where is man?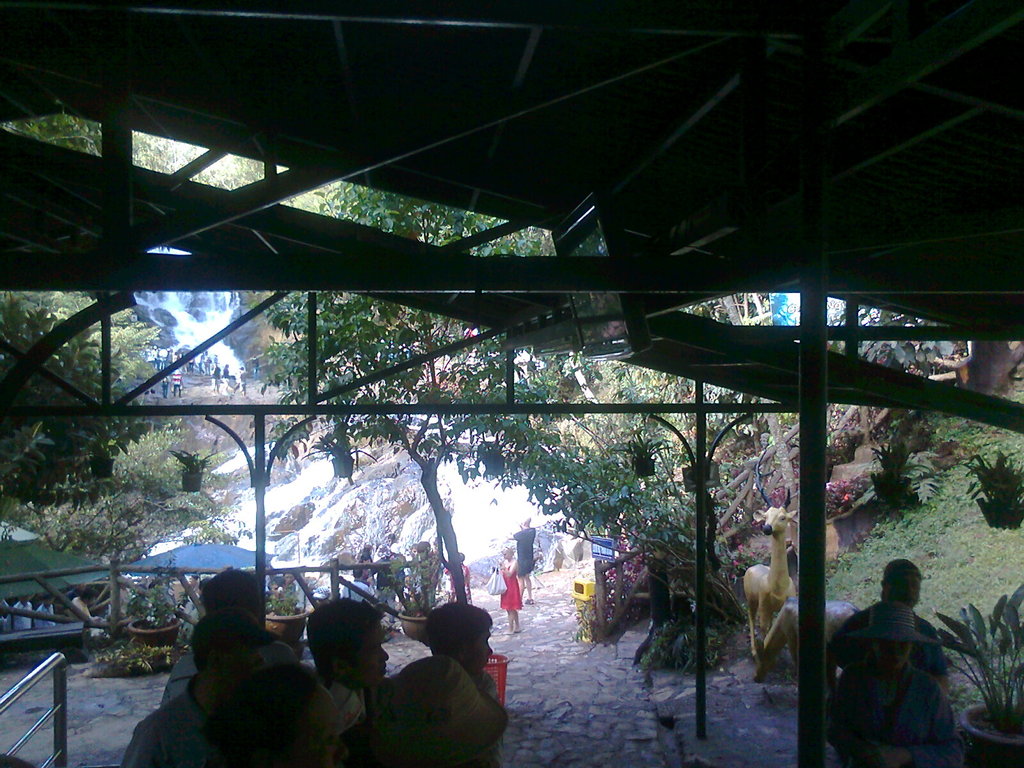
[left=164, top=564, right=307, bottom=691].
